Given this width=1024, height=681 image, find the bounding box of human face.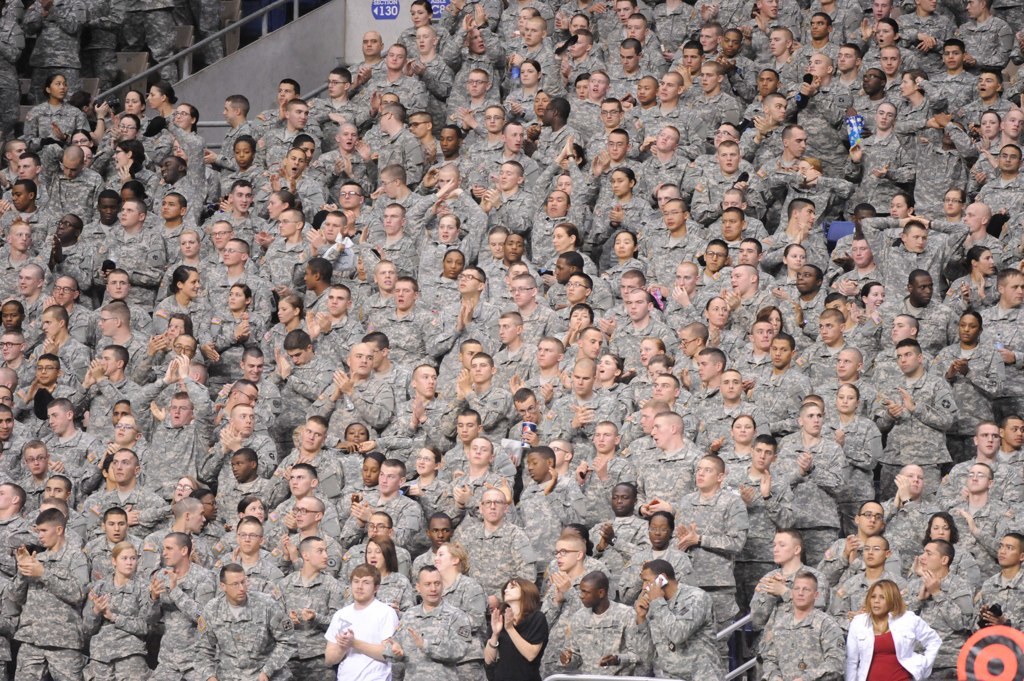
392, 281, 416, 311.
